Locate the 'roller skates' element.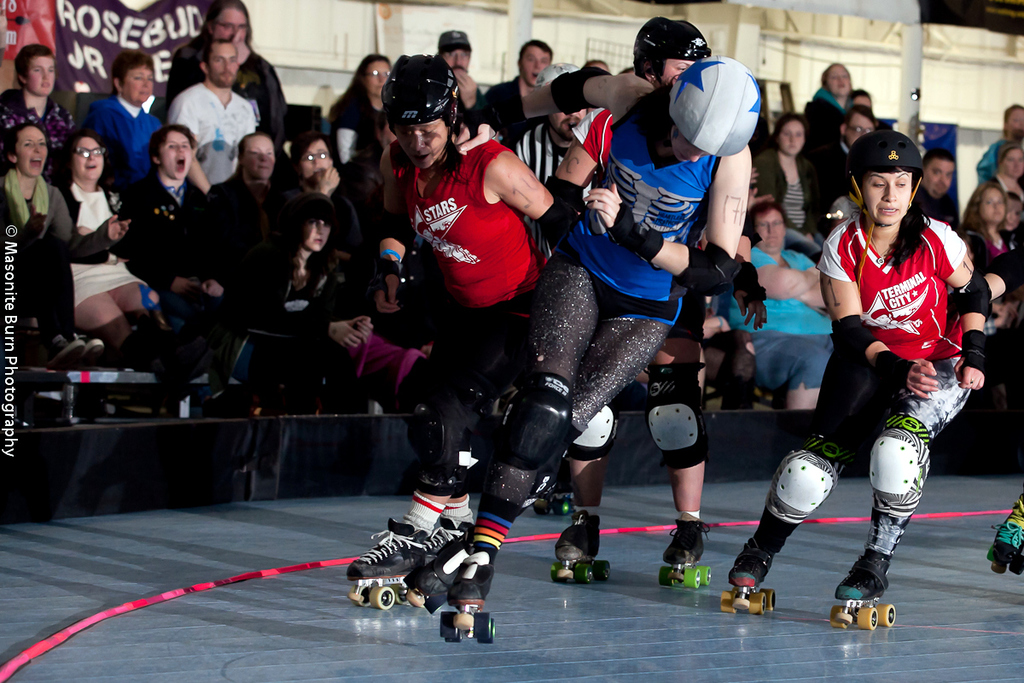
Element bbox: <bbox>547, 512, 612, 586</bbox>.
